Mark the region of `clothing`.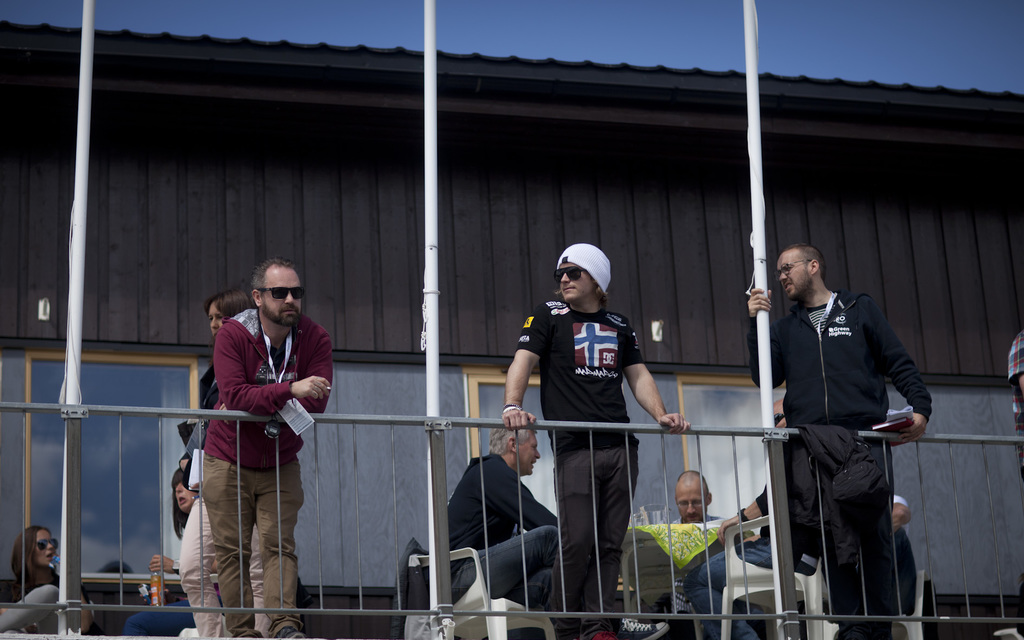
Region: <region>198, 300, 334, 637</region>.
